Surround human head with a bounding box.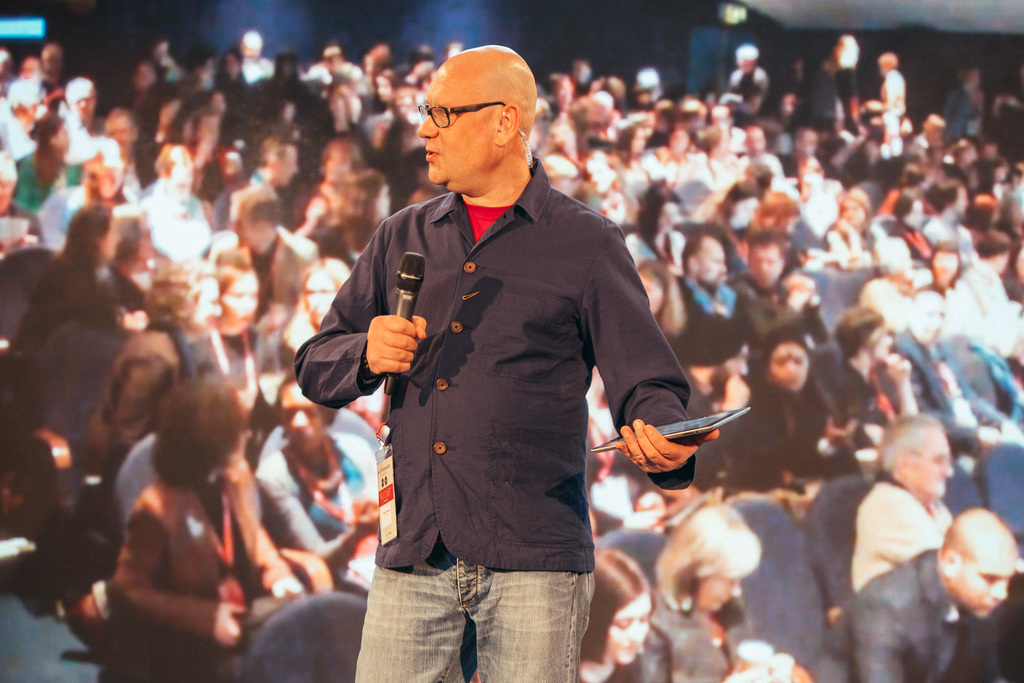
box(879, 415, 952, 493).
